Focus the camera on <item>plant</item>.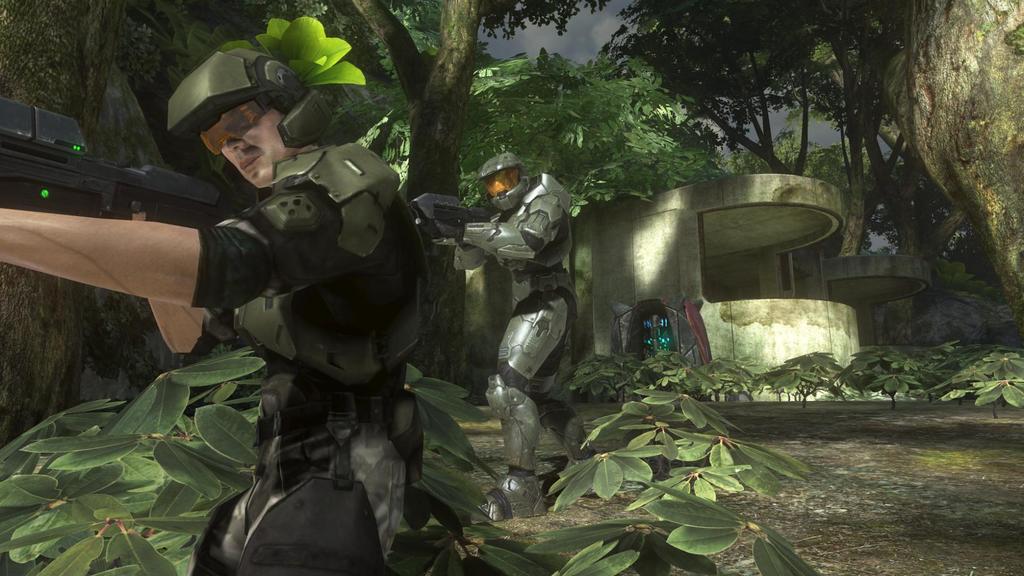
Focus region: 628,347,690,401.
